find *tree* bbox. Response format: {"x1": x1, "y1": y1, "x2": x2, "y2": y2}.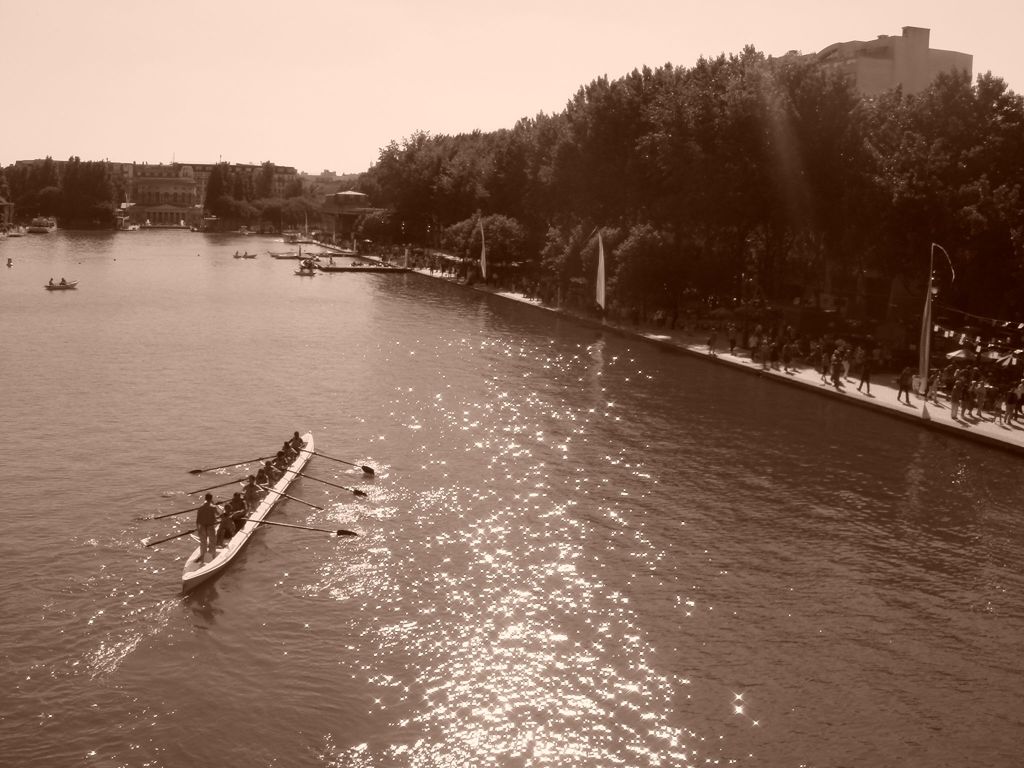
{"x1": 534, "y1": 83, "x2": 623, "y2": 230}.
